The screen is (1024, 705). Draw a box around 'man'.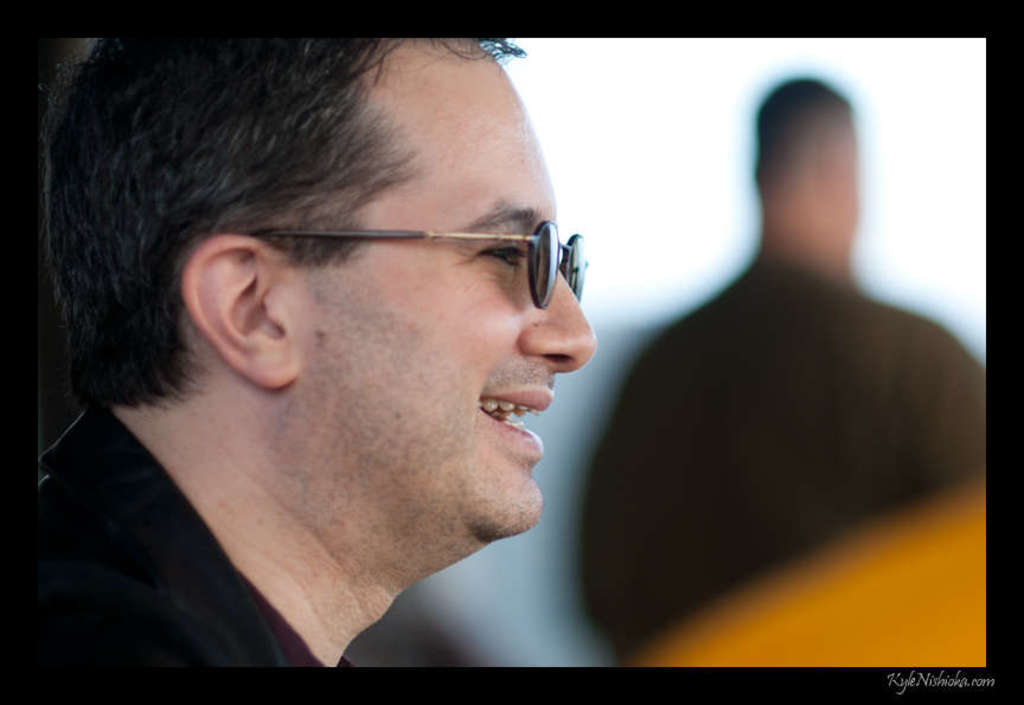
<region>571, 64, 980, 650</region>.
